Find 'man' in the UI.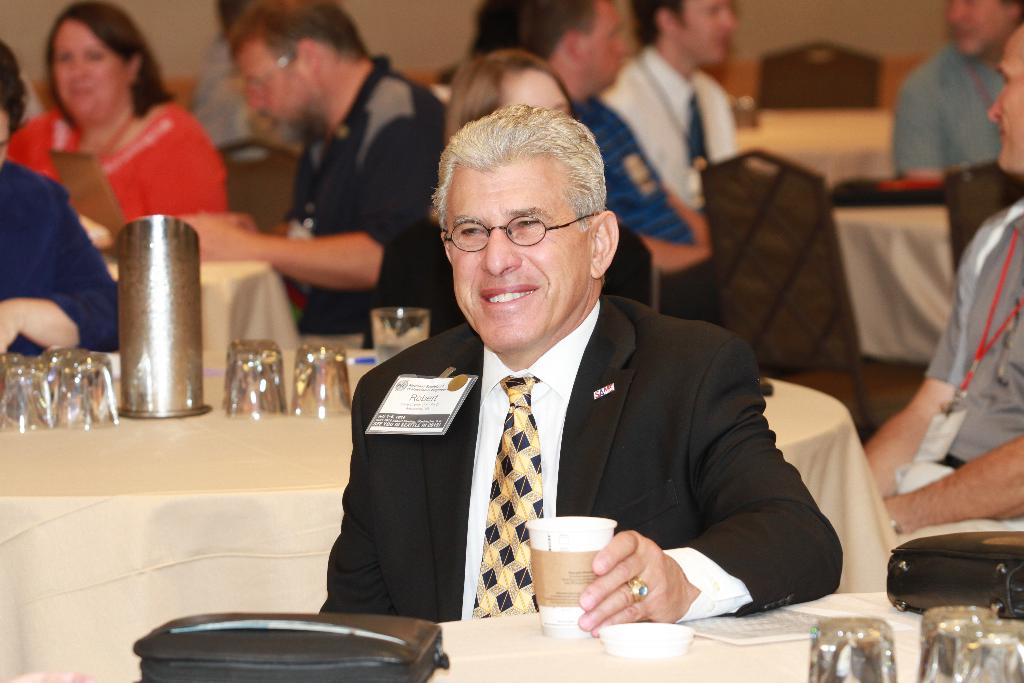
UI element at 856, 25, 1023, 555.
